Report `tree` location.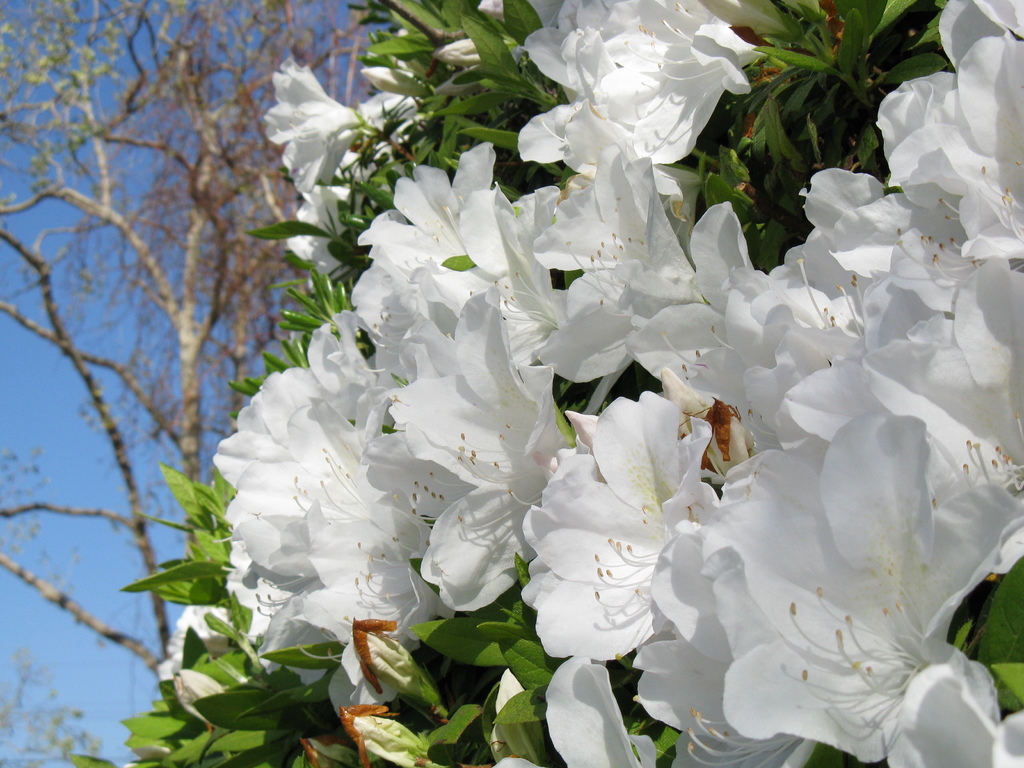
Report: region(0, 0, 384, 767).
